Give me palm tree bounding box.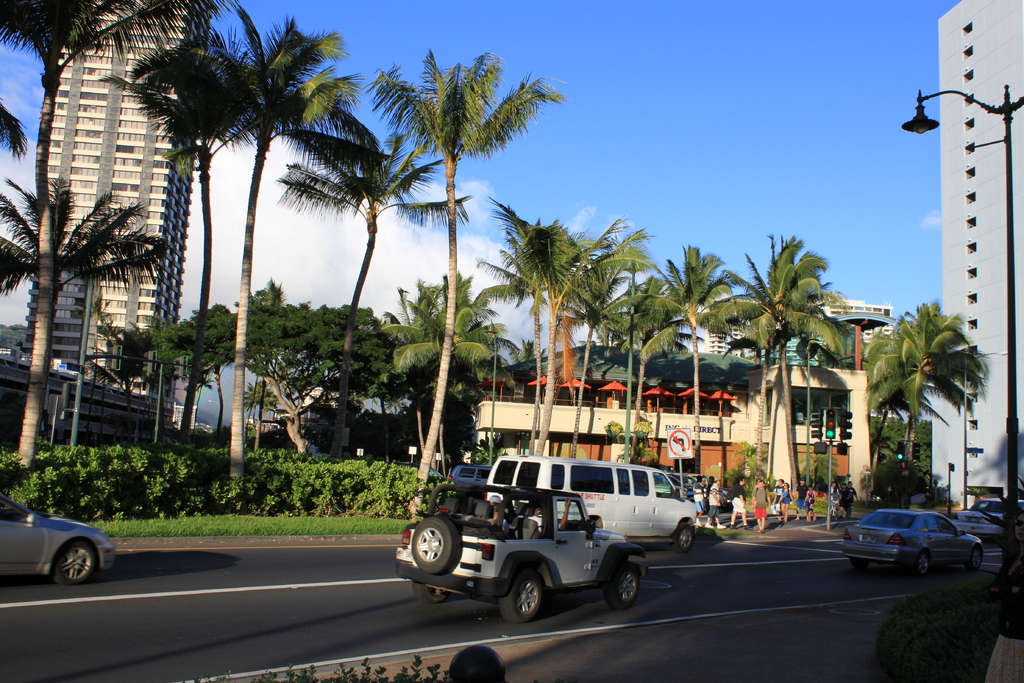
<bbox>220, 45, 312, 465</bbox>.
